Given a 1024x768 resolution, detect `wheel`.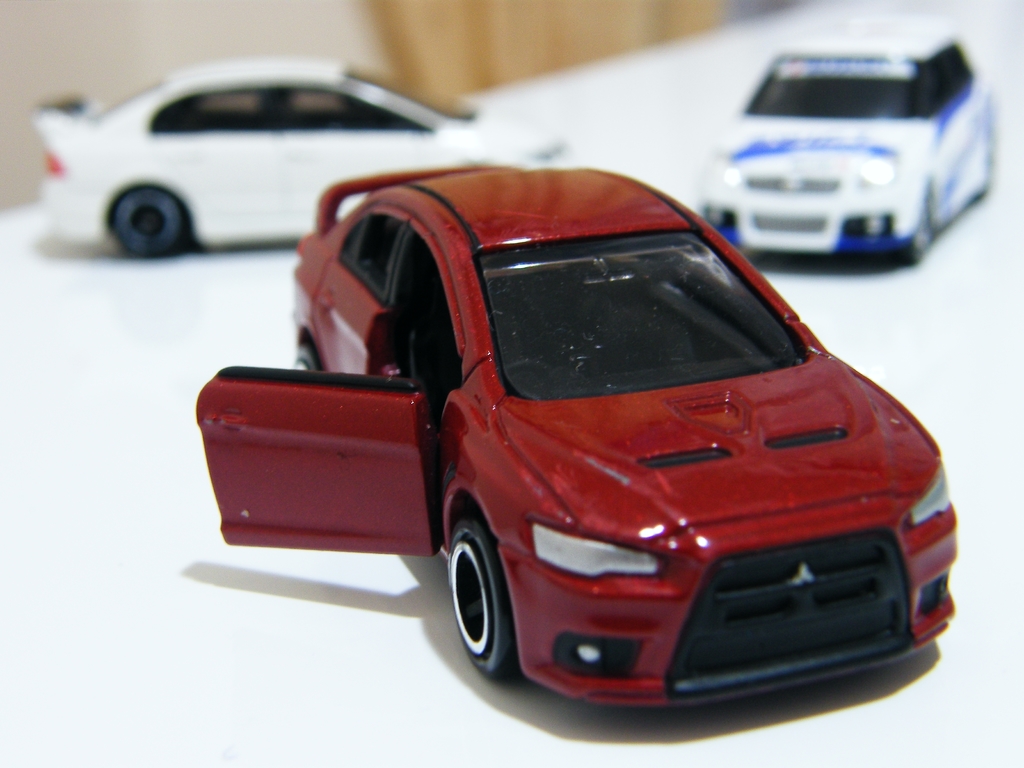
rect(906, 205, 935, 263).
